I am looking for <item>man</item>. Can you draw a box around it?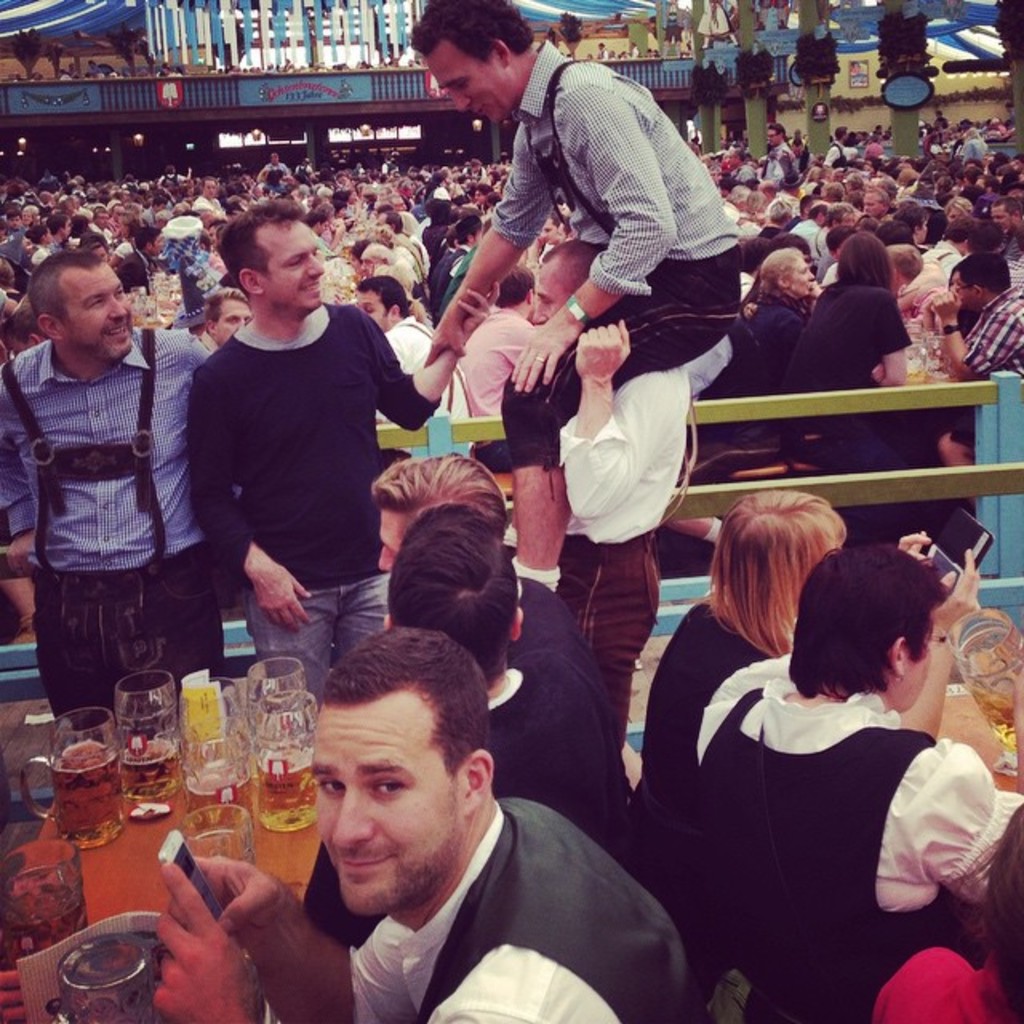
Sure, the bounding box is 989/197/1022/254.
